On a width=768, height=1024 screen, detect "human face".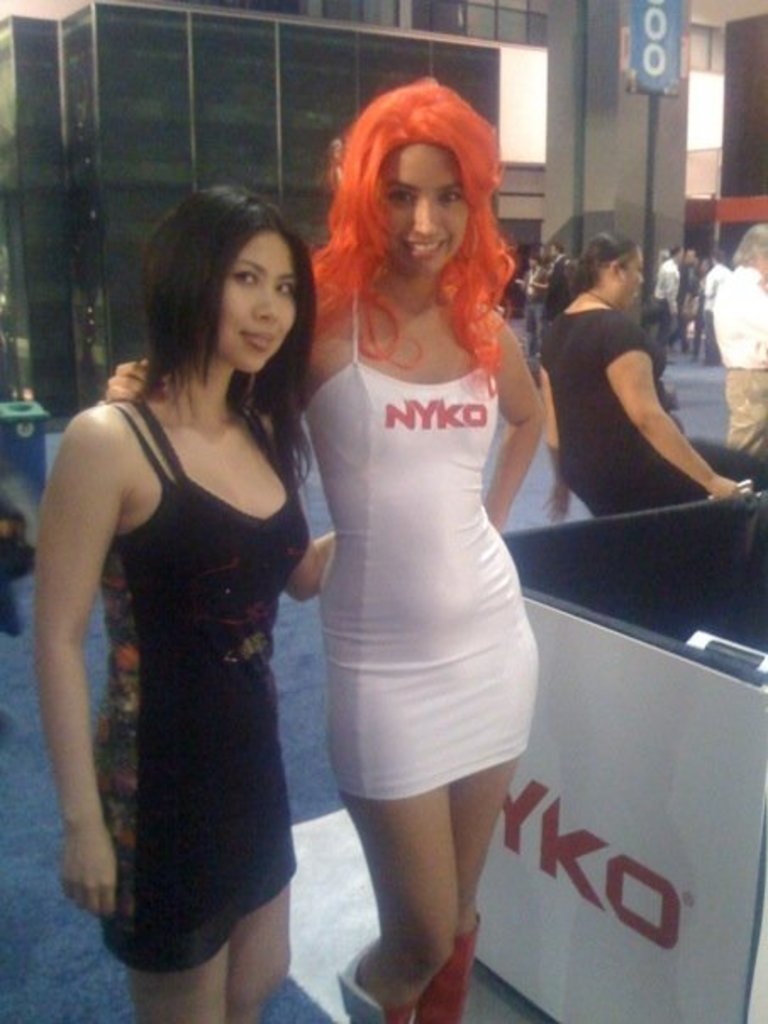
<region>380, 142, 468, 276</region>.
